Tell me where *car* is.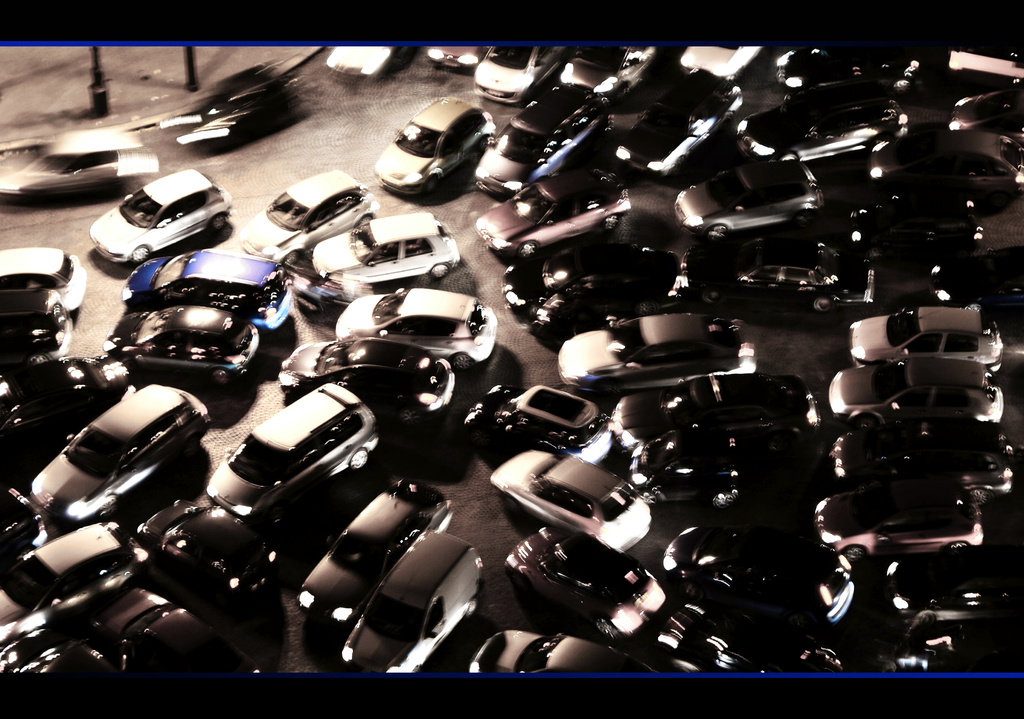
*car* is at left=0, top=479, right=50, bottom=575.
